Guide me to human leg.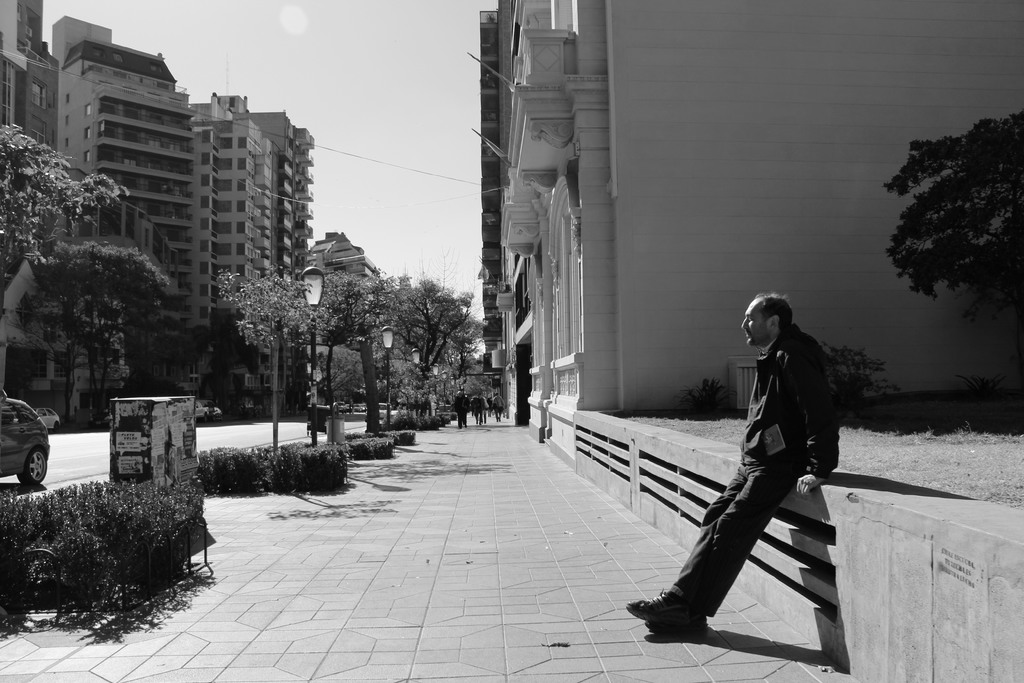
Guidance: select_region(637, 464, 812, 614).
